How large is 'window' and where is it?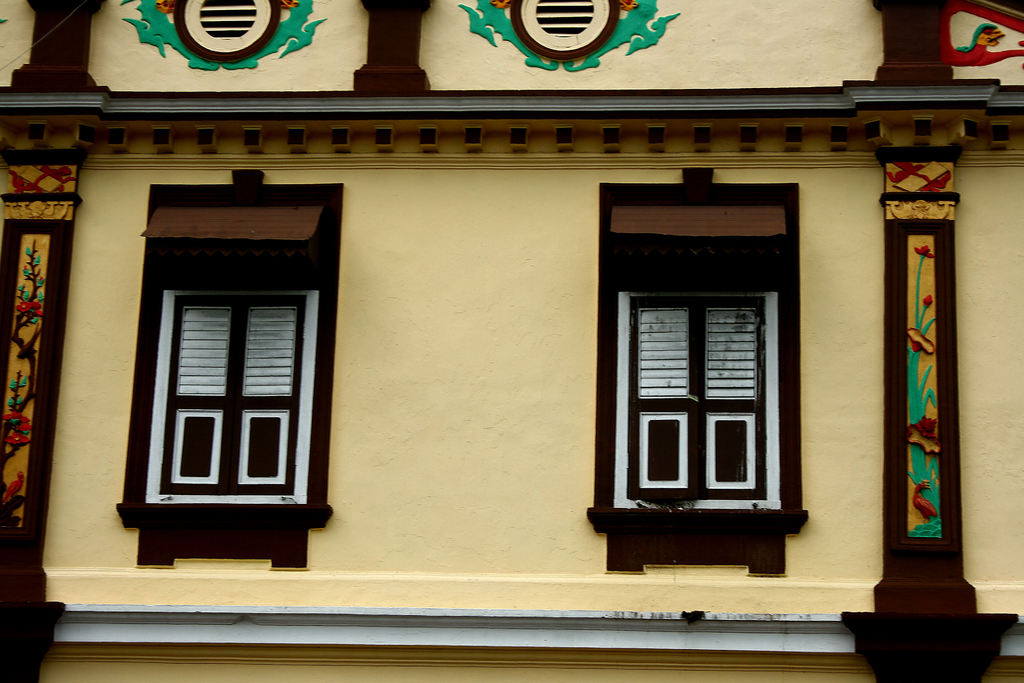
Bounding box: <box>148,288,315,502</box>.
